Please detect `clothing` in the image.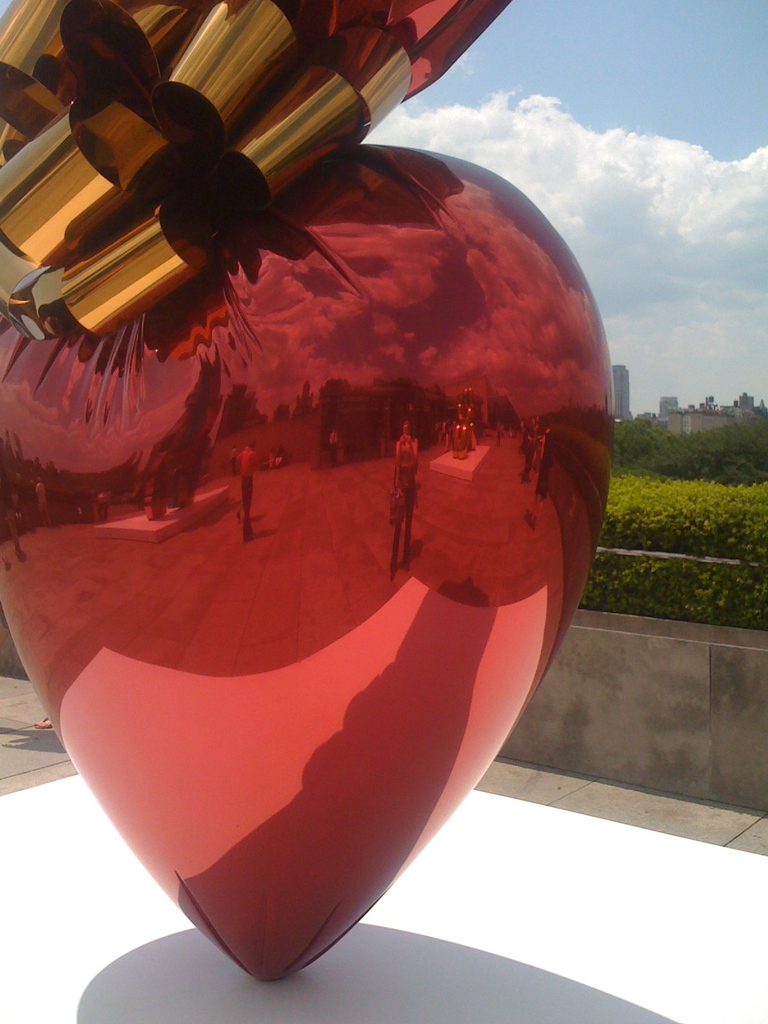
385 405 430 579.
